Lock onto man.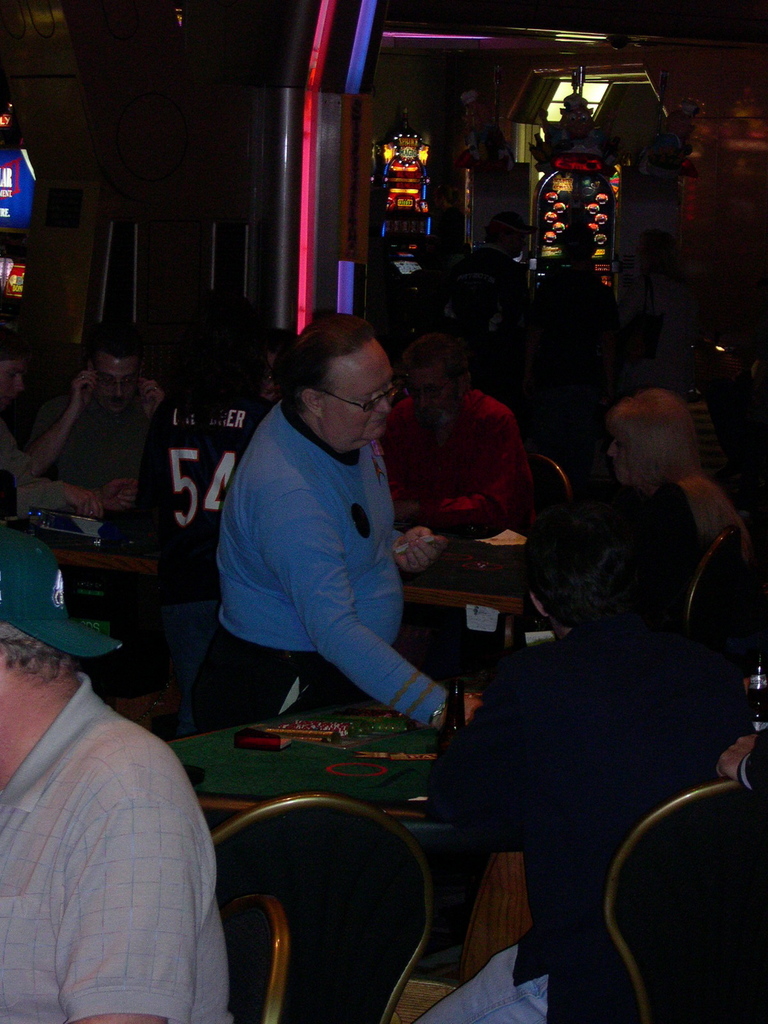
Locked: (21, 323, 163, 532).
